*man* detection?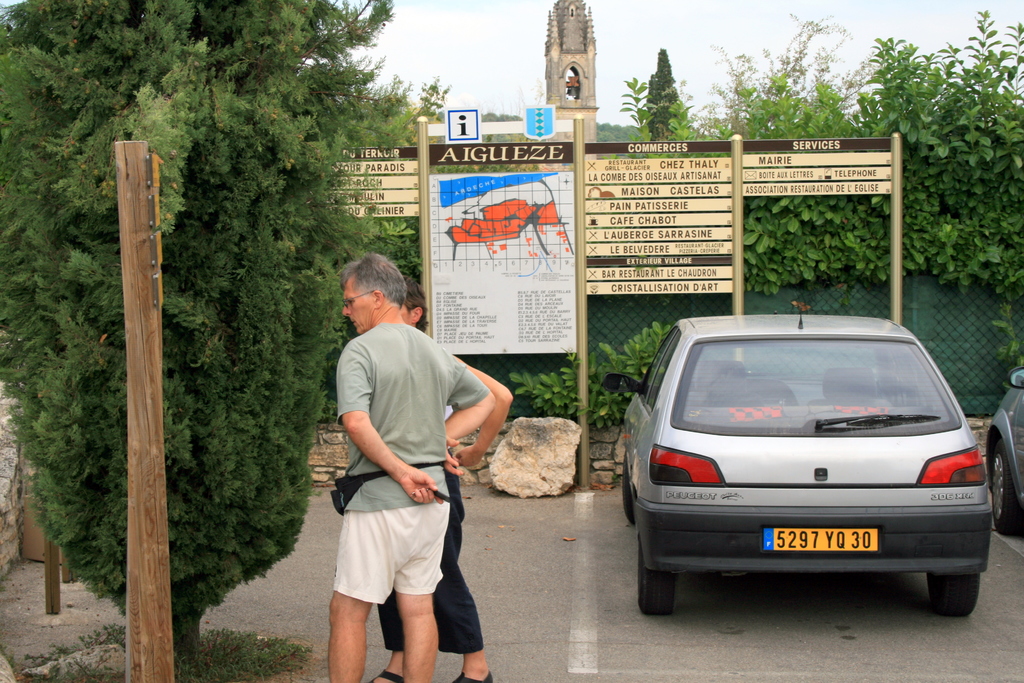
<box>374,272,519,682</box>
